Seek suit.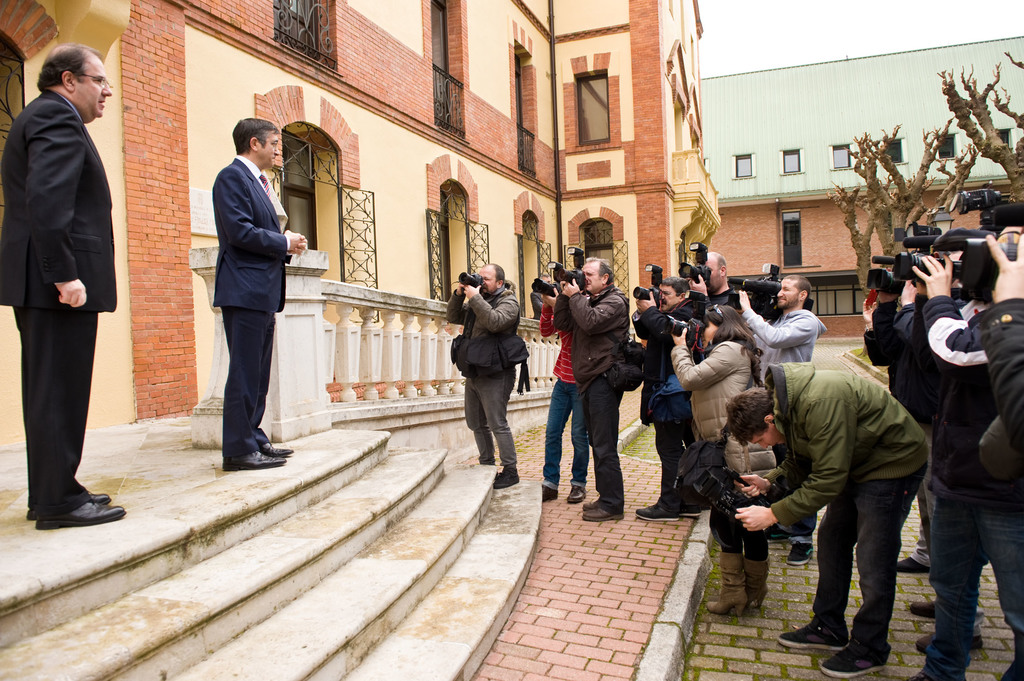
bbox(212, 151, 291, 458).
